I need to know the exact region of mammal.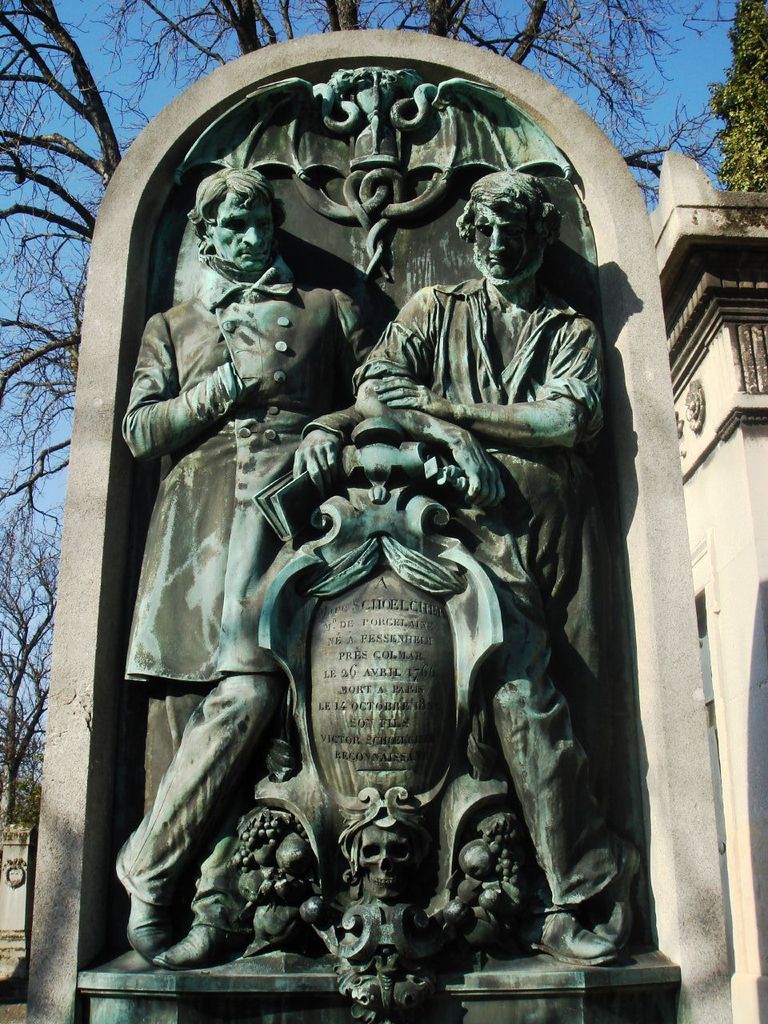
Region: <region>358, 822, 412, 901</region>.
